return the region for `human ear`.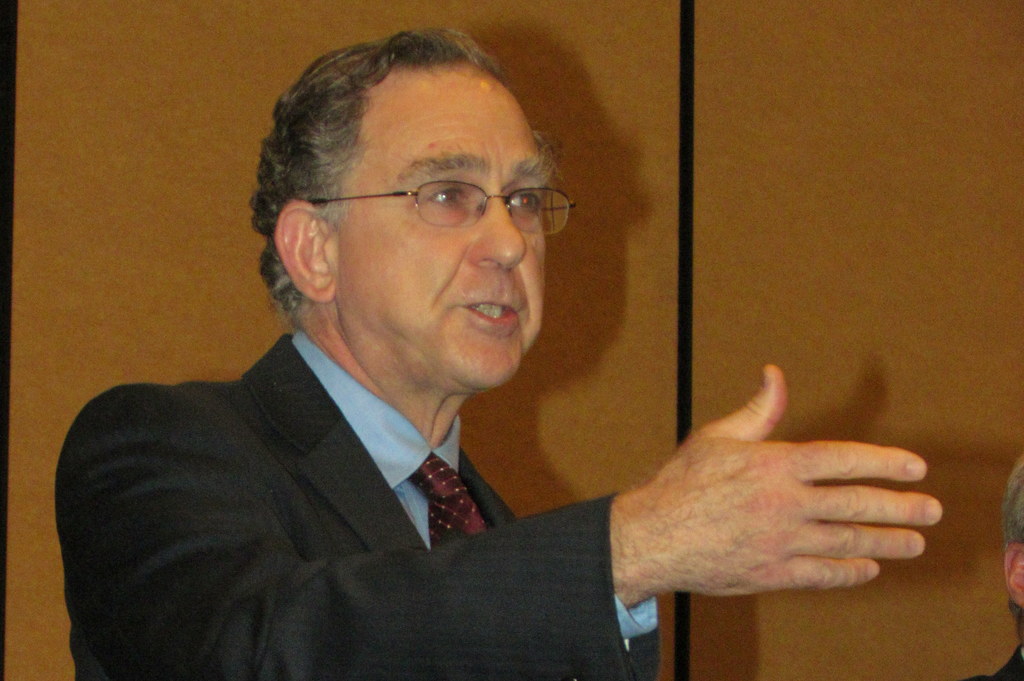
rect(276, 203, 338, 299).
